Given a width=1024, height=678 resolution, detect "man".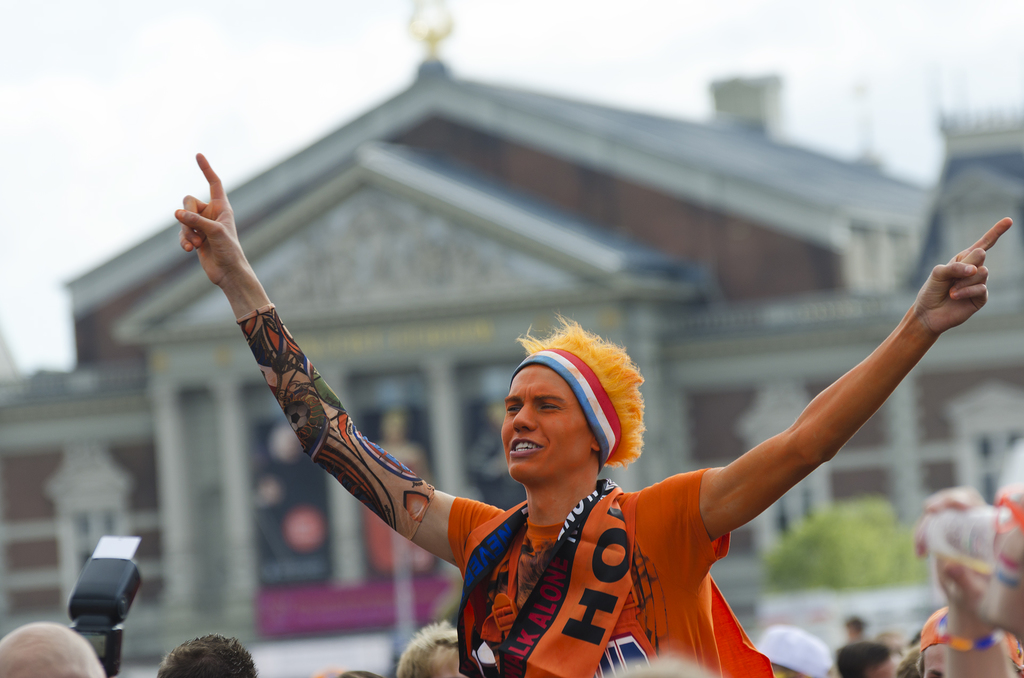
x1=395 y1=622 x2=467 y2=677.
